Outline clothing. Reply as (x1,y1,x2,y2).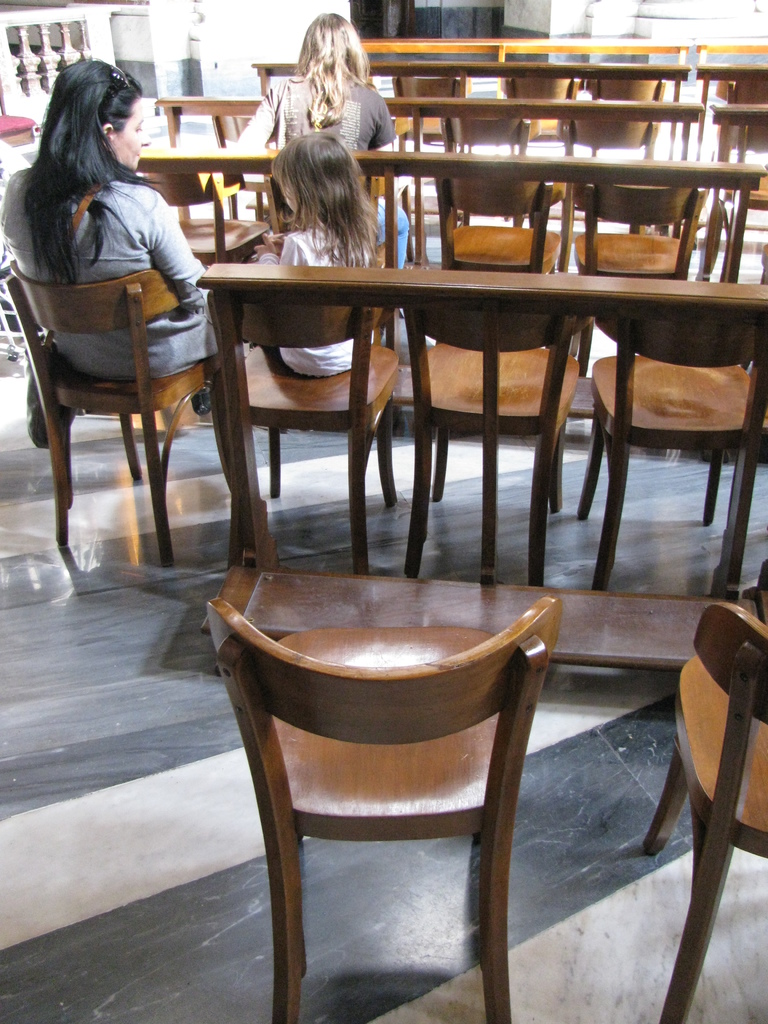
(267,69,433,257).
